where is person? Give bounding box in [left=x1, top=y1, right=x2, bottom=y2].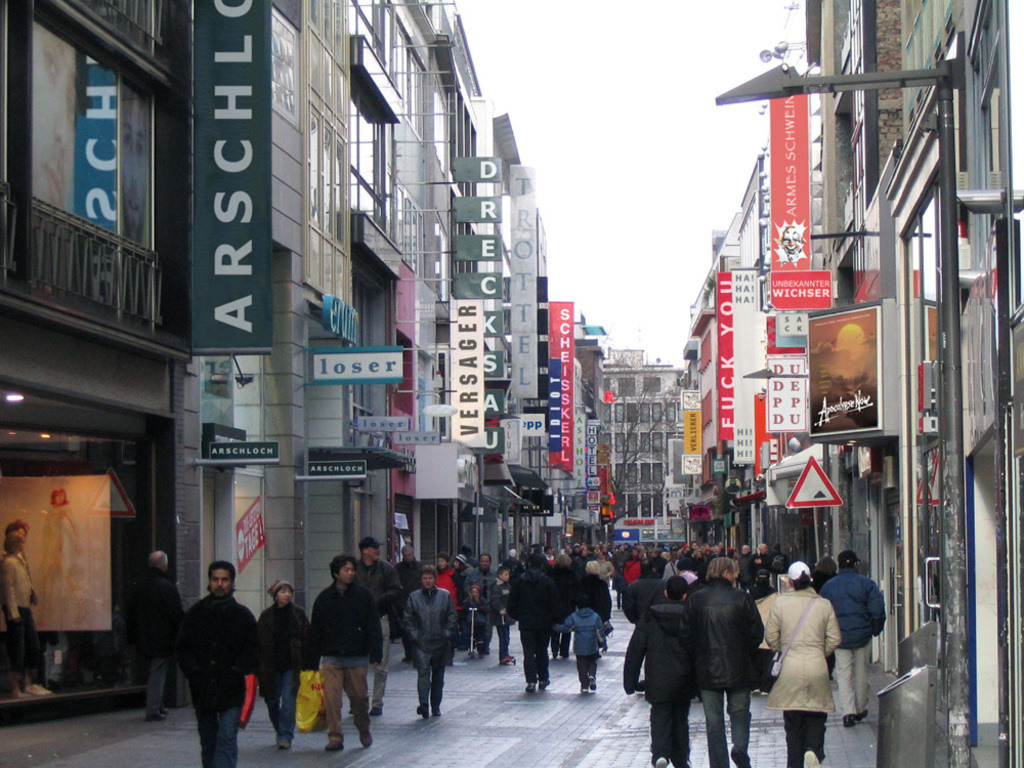
[left=811, top=556, right=846, bottom=590].
